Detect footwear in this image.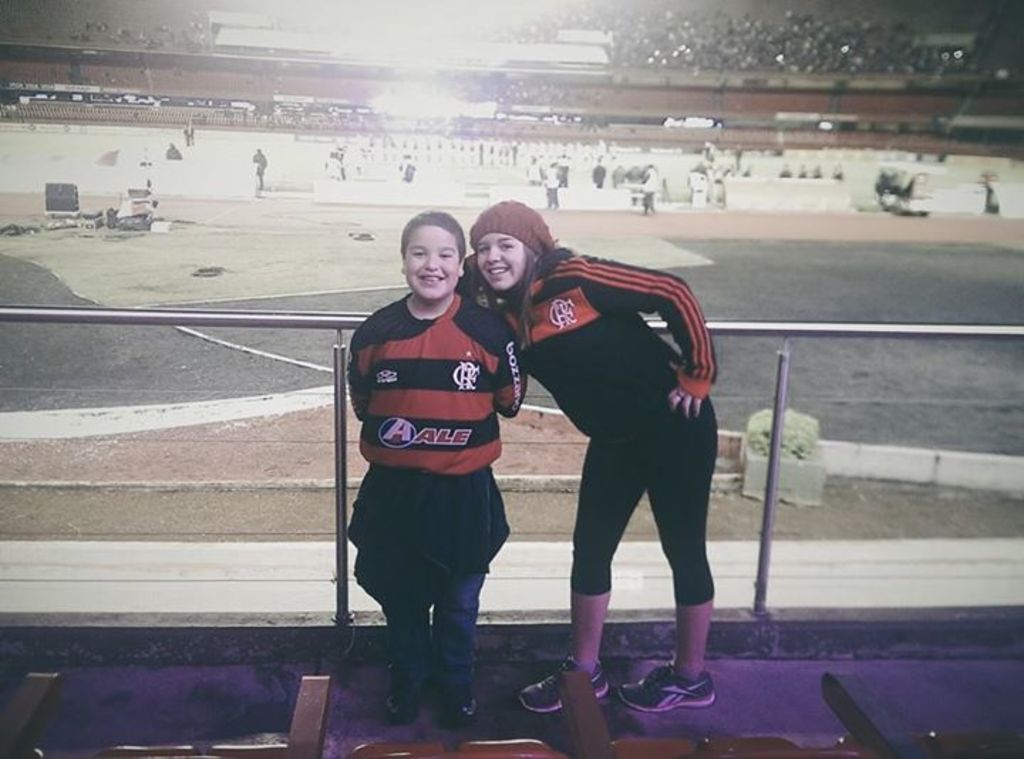
Detection: [435, 678, 482, 728].
